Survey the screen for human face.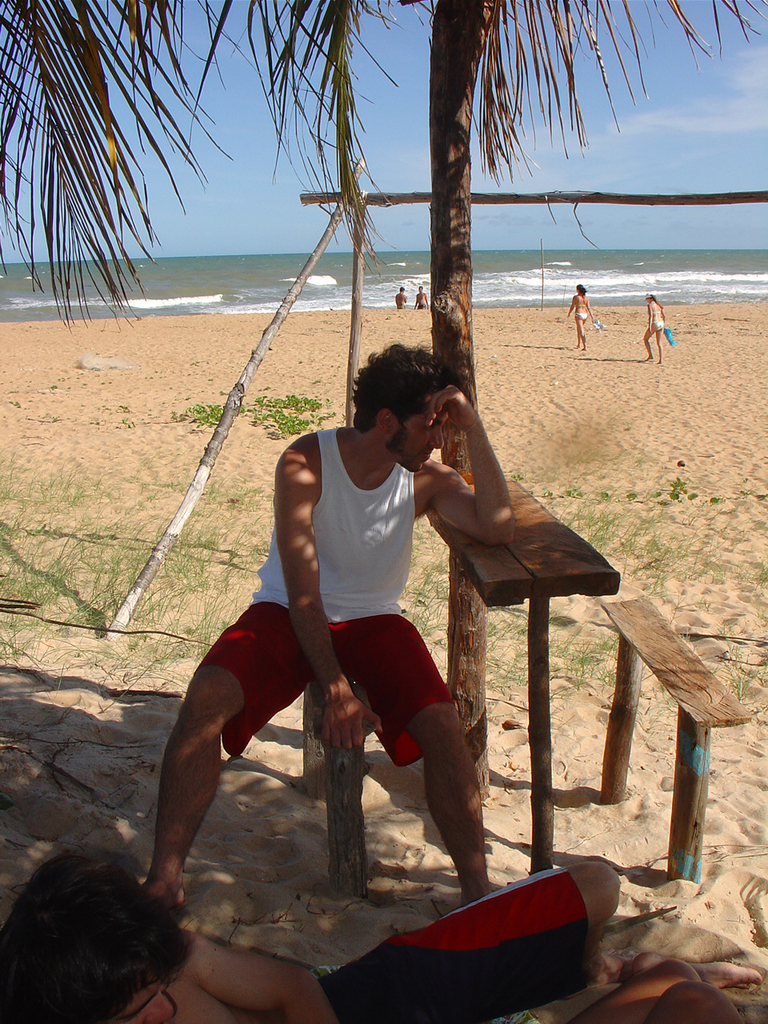
Survey found: <bbox>390, 384, 450, 470</bbox>.
